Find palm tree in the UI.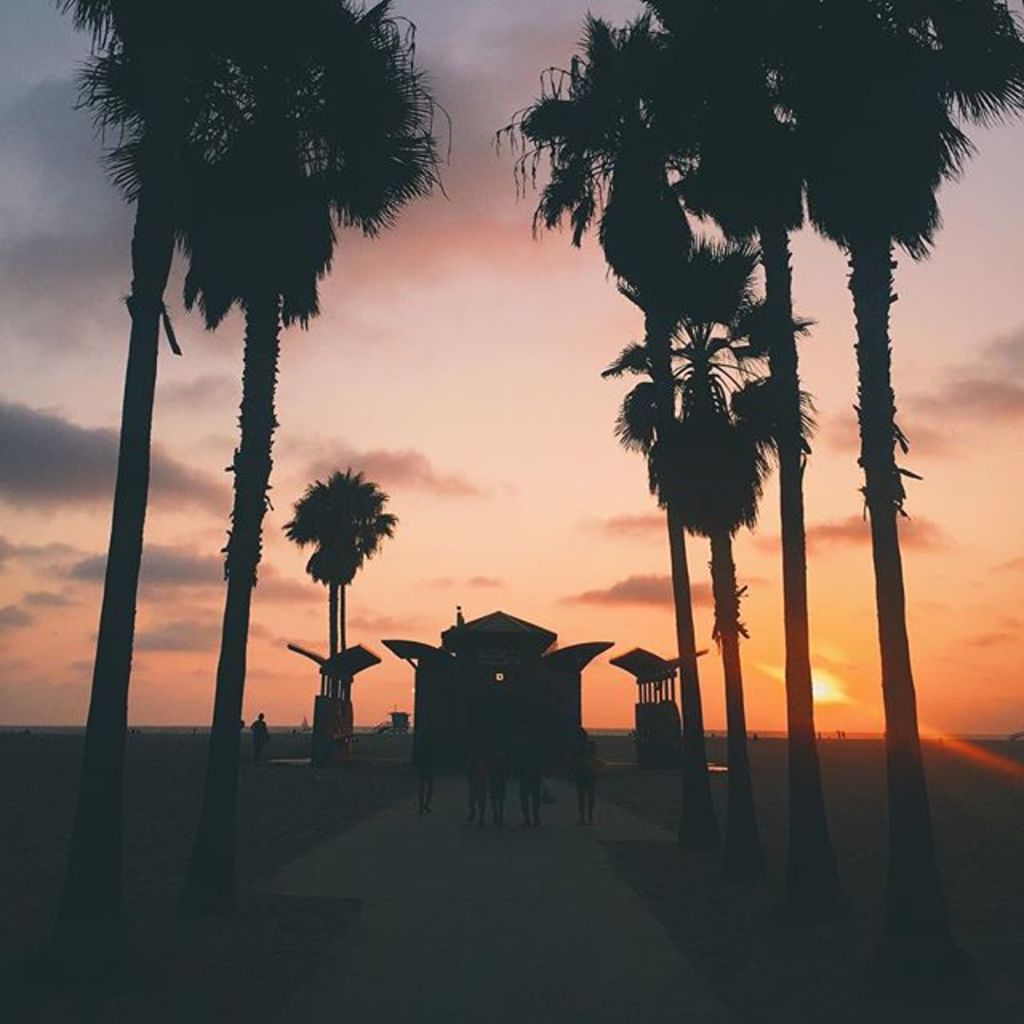
UI element at box=[101, 3, 419, 746].
